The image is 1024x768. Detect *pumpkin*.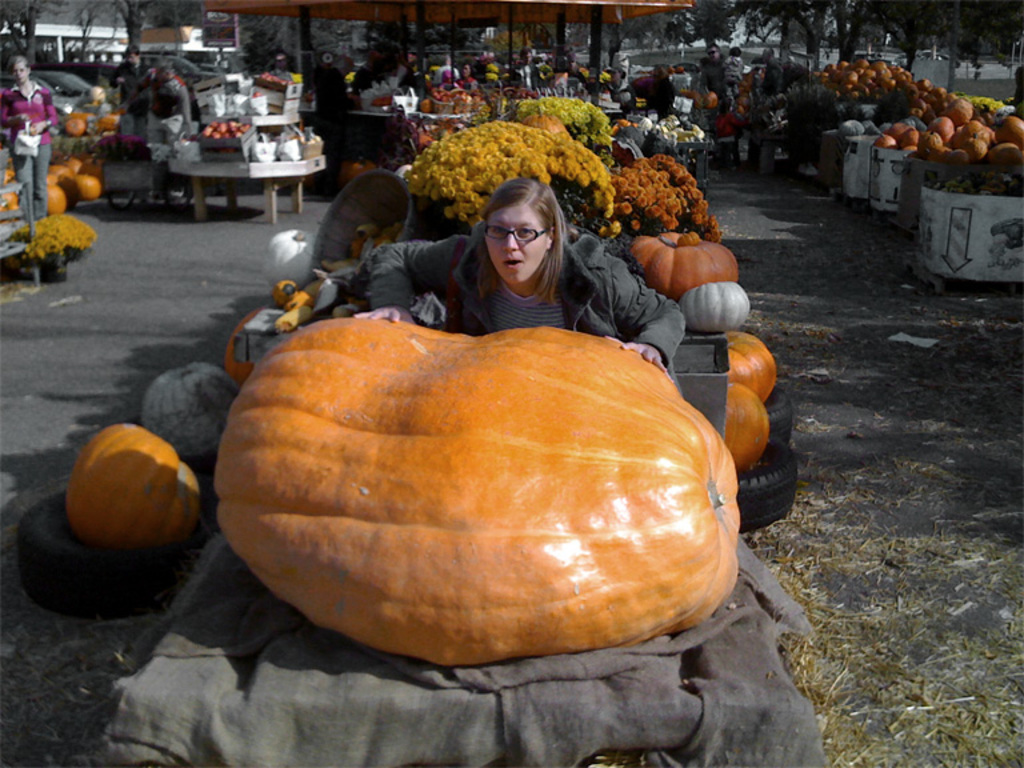
Detection: x1=627 y1=231 x2=740 y2=297.
